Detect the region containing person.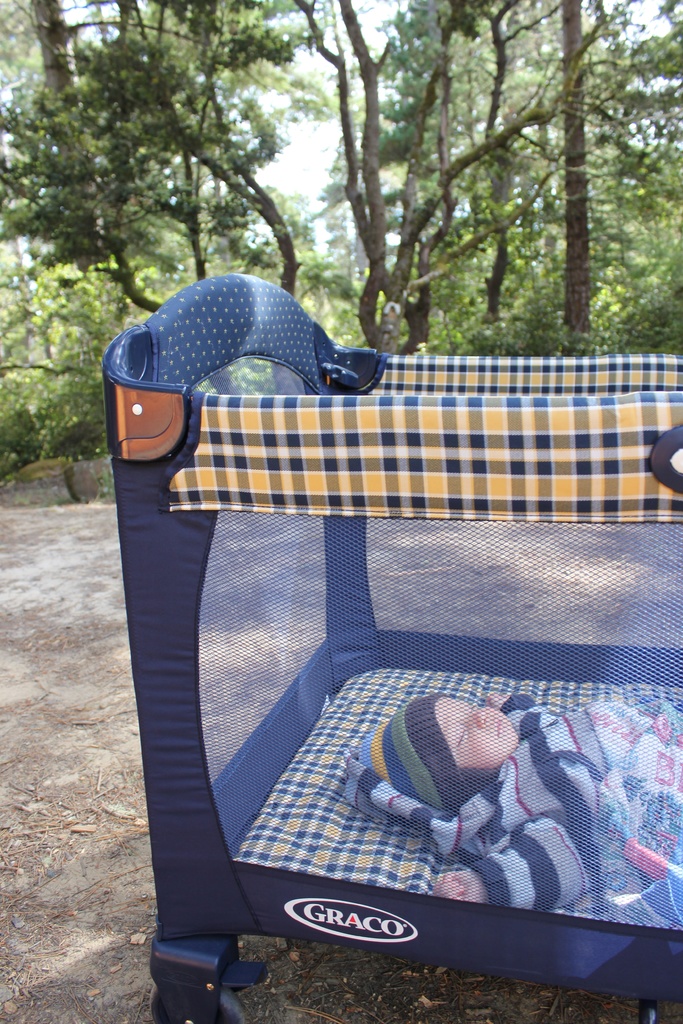
rect(343, 692, 682, 895).
